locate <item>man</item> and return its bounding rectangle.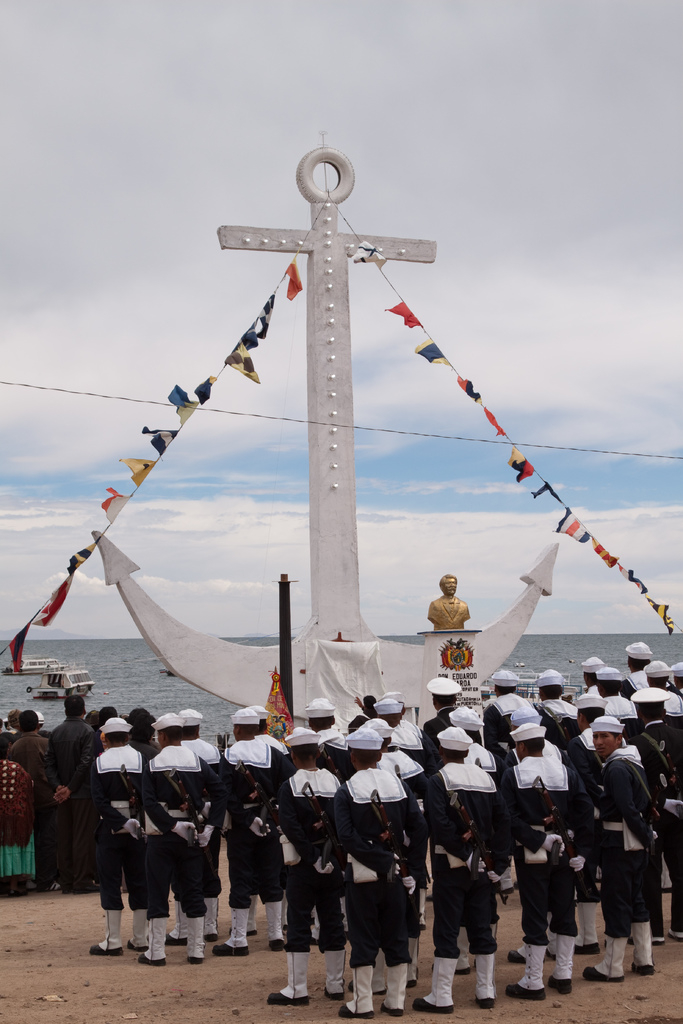
620:637:659:680.
